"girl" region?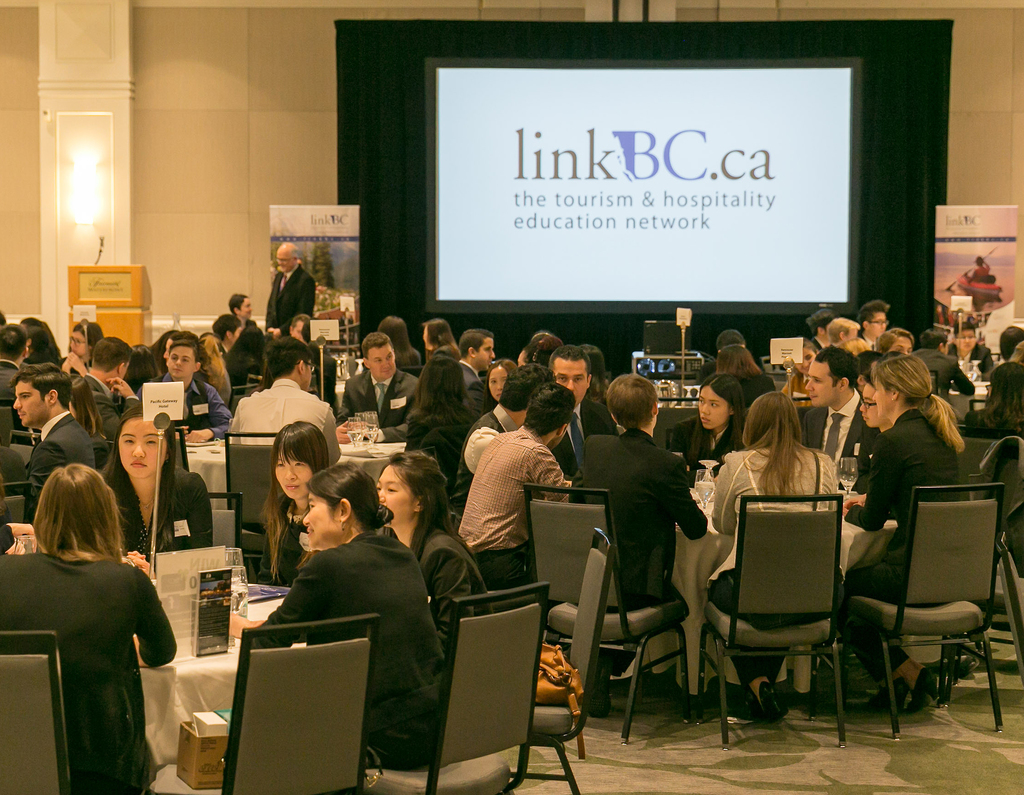
{"left": 706, "top": 388, "right": 847, "bottom": 723}
